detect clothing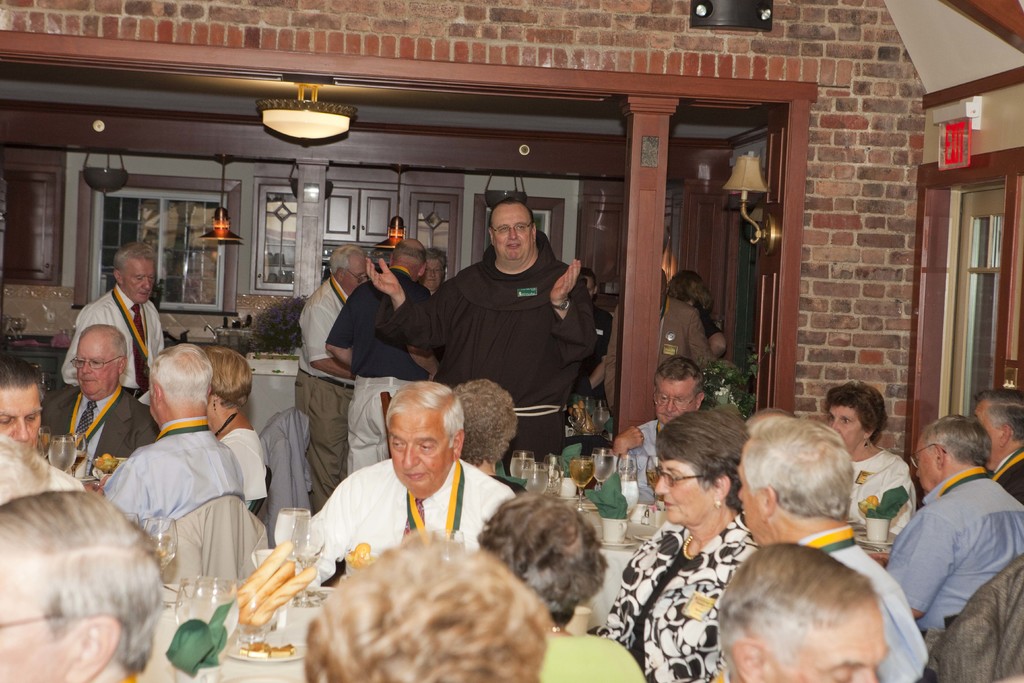
BBox(97, 418, 246, 536)
